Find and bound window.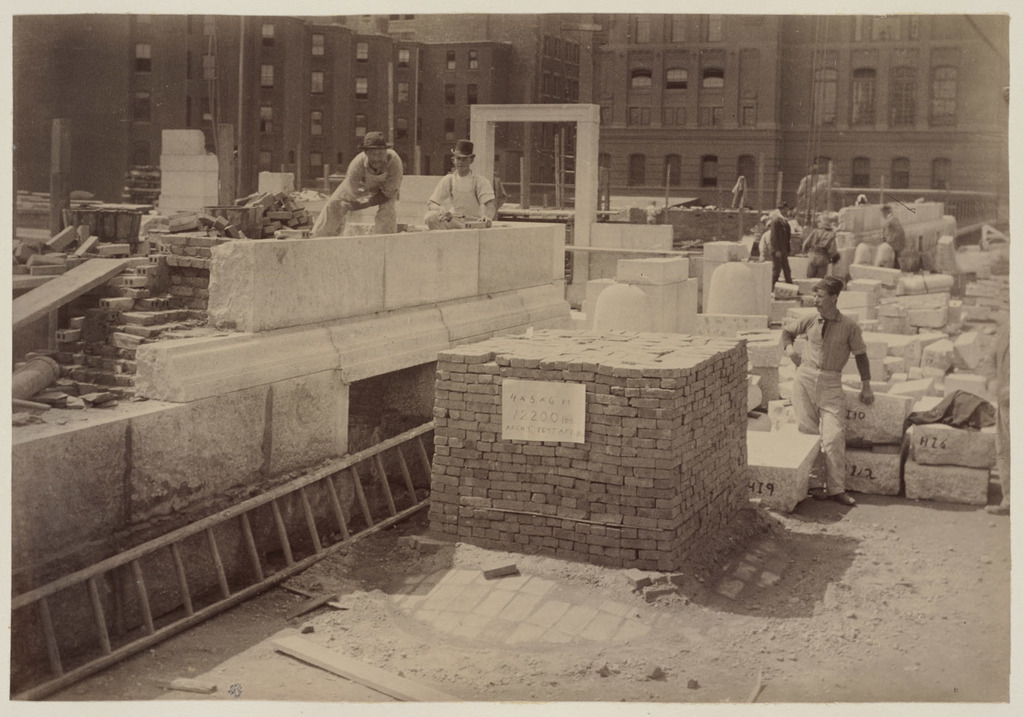
Bound: <bbox>627, 153, 644, 182</bbox>.
